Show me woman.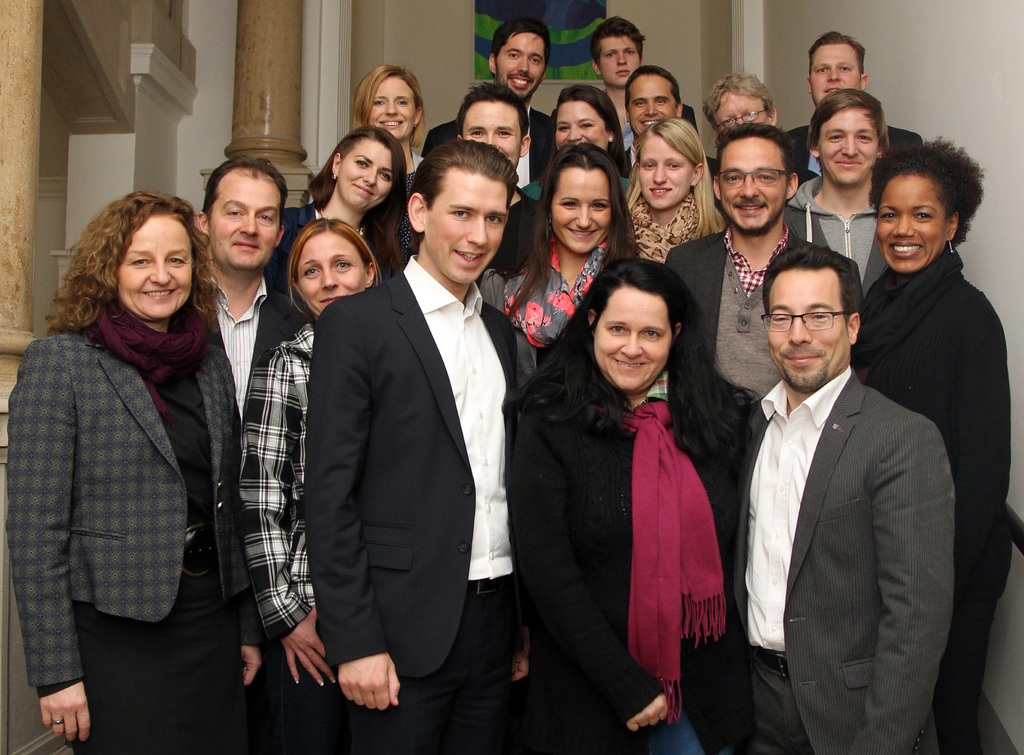
woman is here: 852/134/1023/754.
